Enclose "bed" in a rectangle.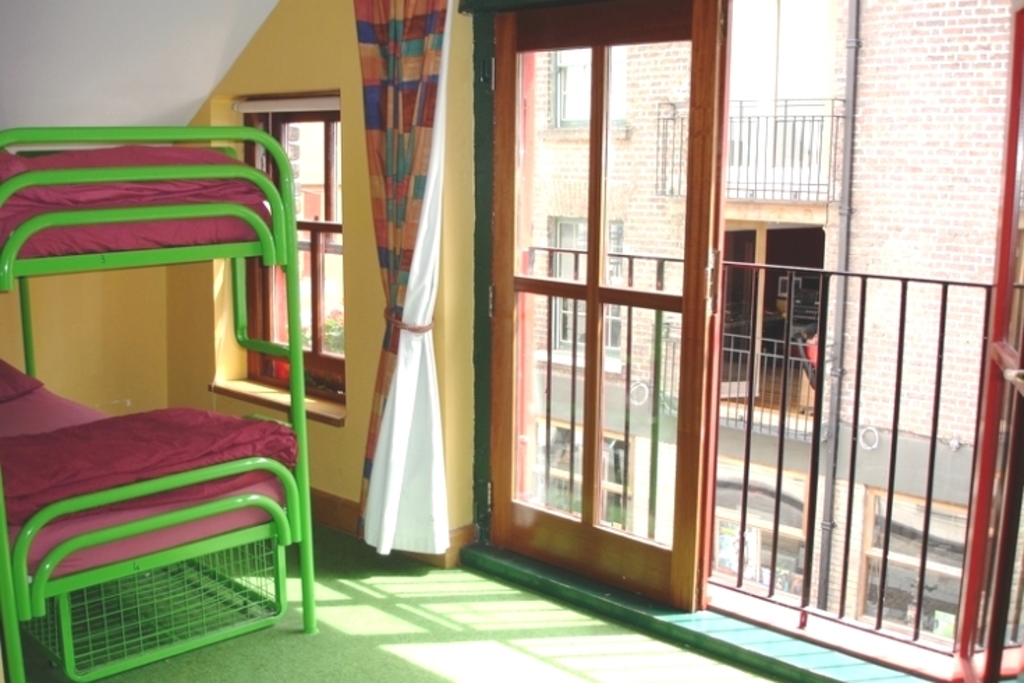
bbox=(0, 270, 326, 652).
